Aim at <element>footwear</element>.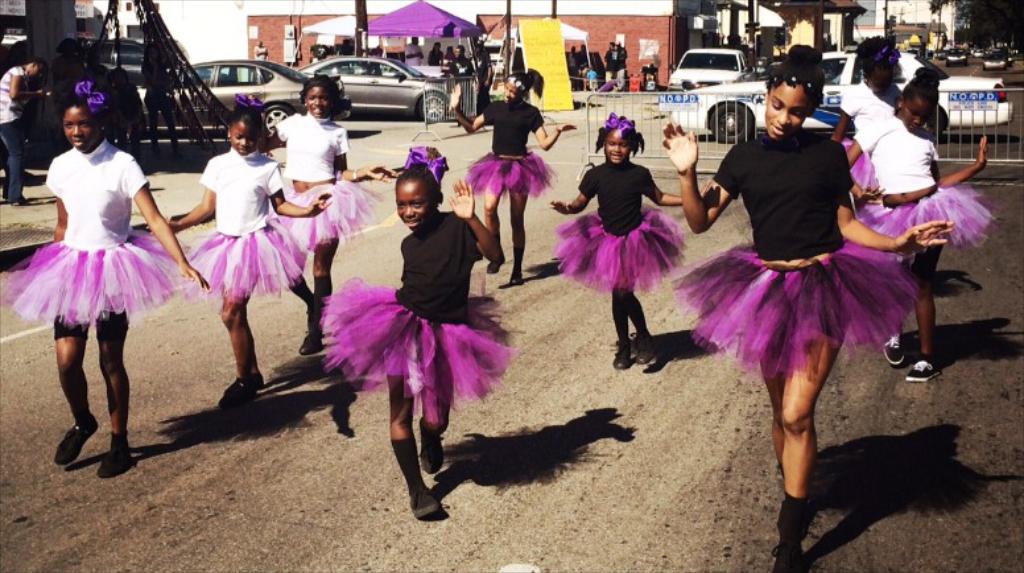
Aimed at pyautogui.locateOnScreen(302, 335, 322, 354).
